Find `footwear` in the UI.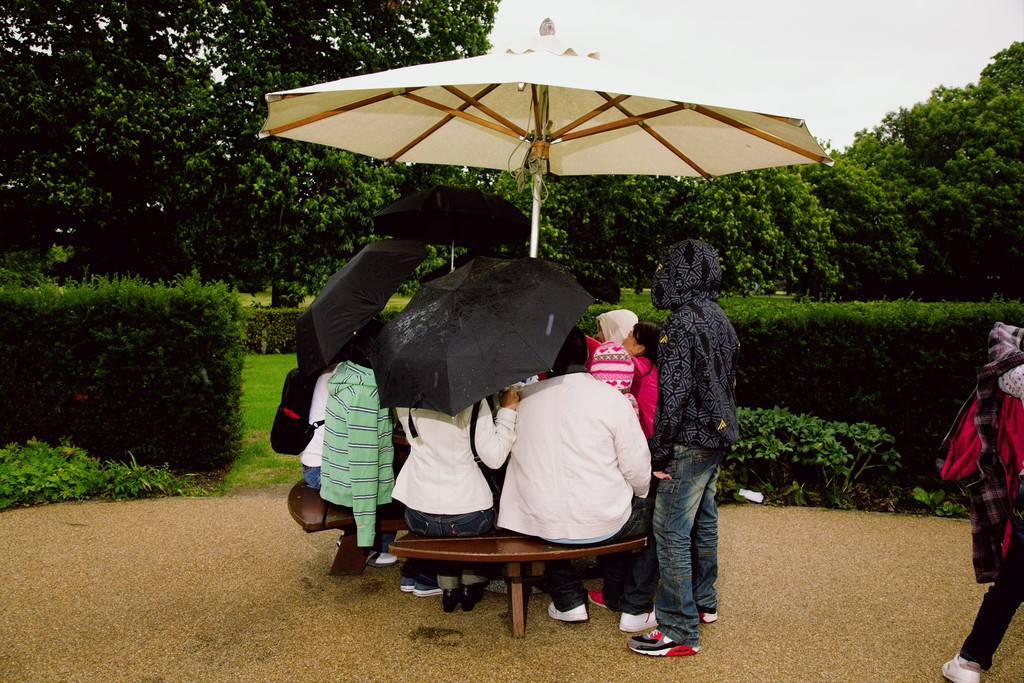
UI element at locate(401, 577, 414, 587).
